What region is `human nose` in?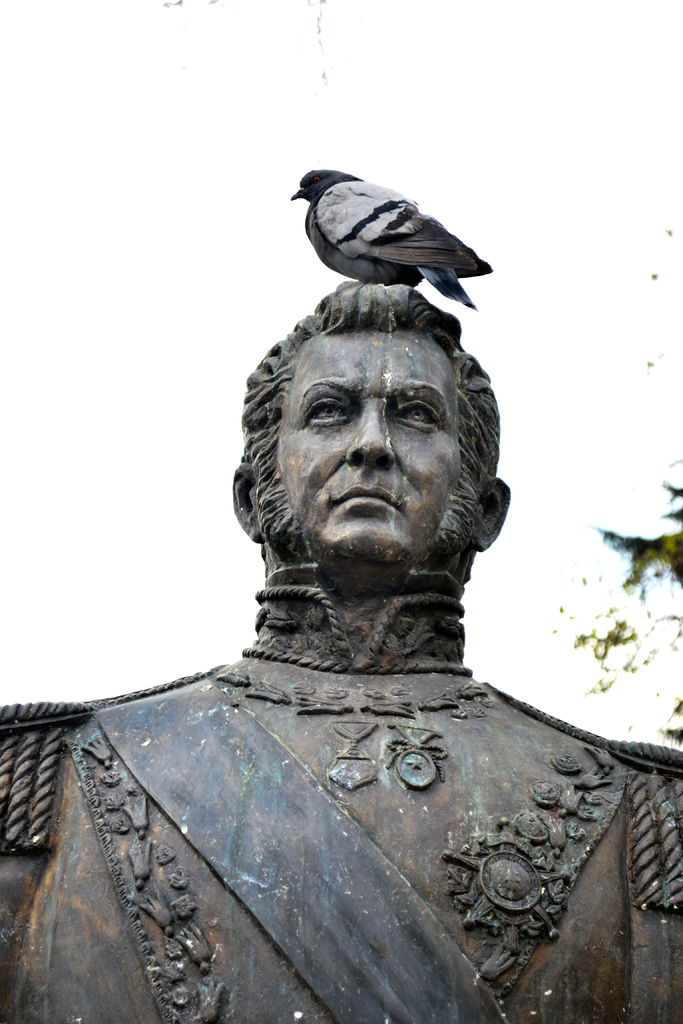
345 400 399 472.
